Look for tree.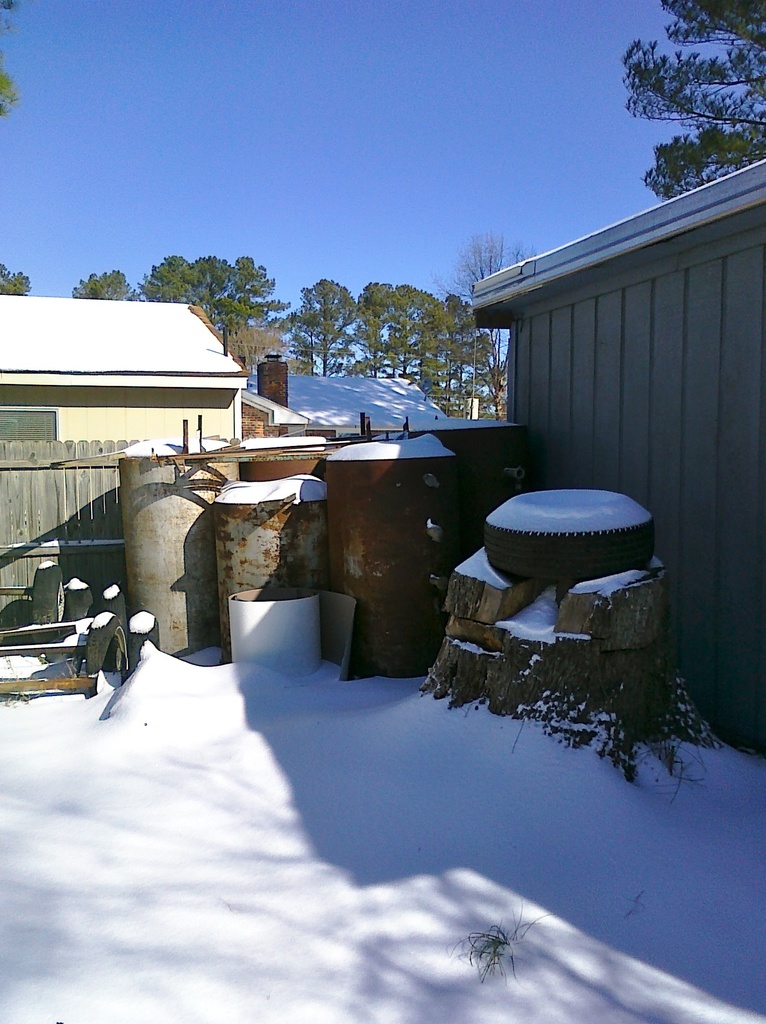
Found: 73/267/147/302.
